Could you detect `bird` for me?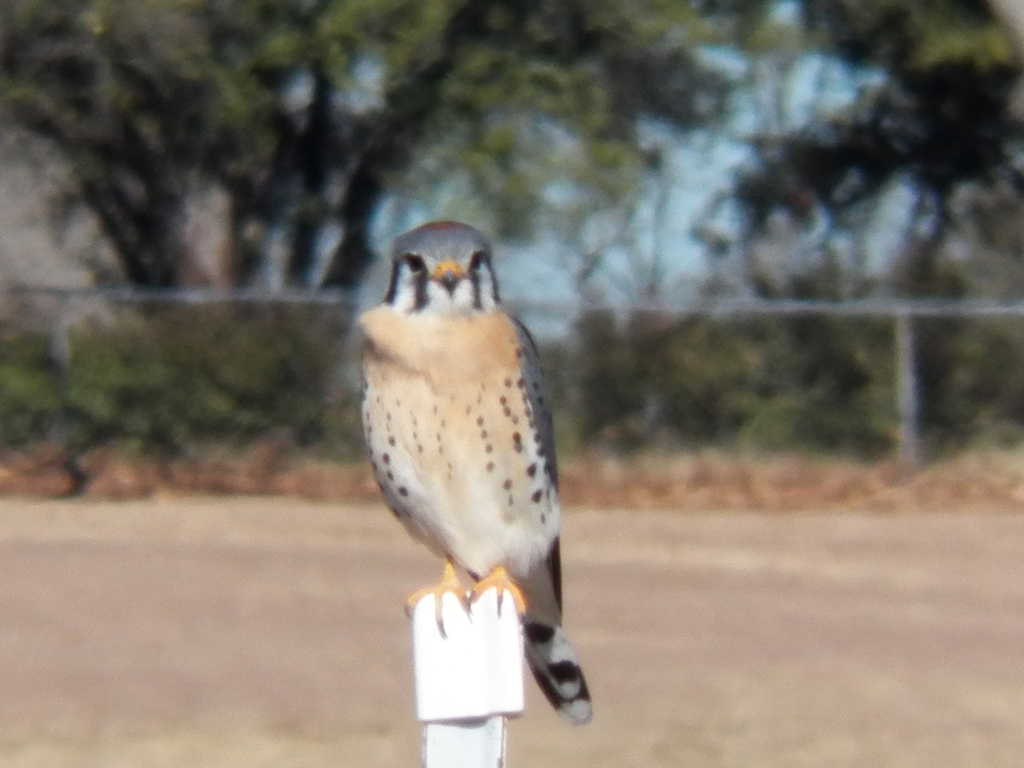
Detection result: x1=351, y1=227, x2=572, y2=682.
